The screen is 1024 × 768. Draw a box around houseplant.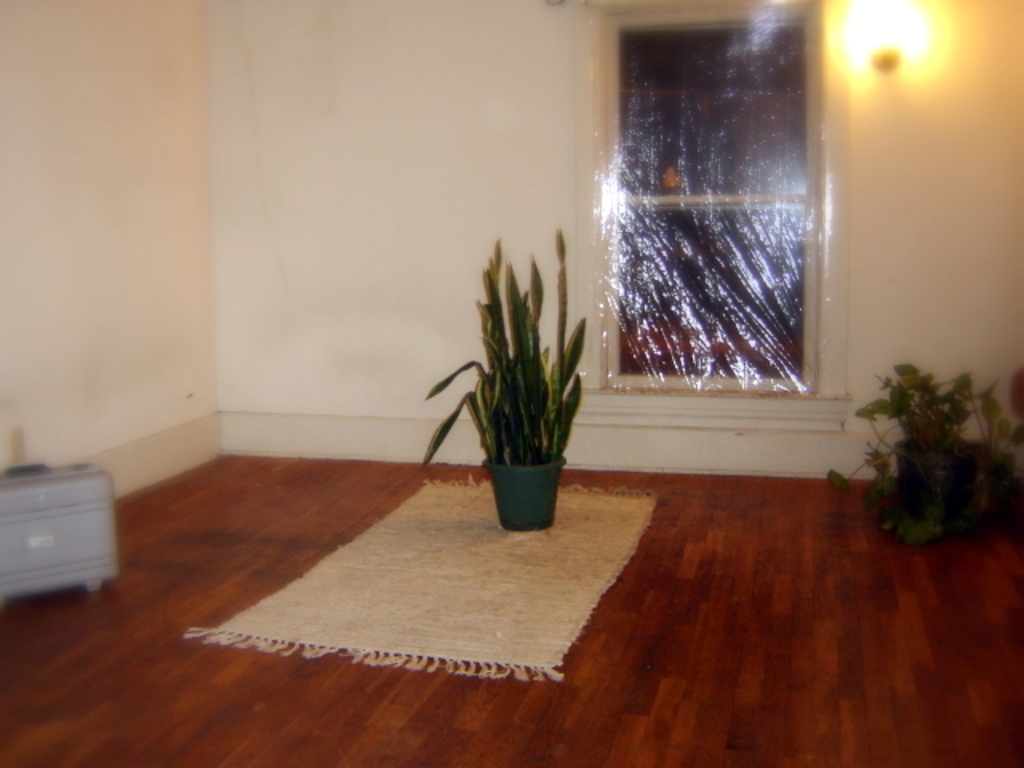
<region>827, 363, 1022, 534</region>.
